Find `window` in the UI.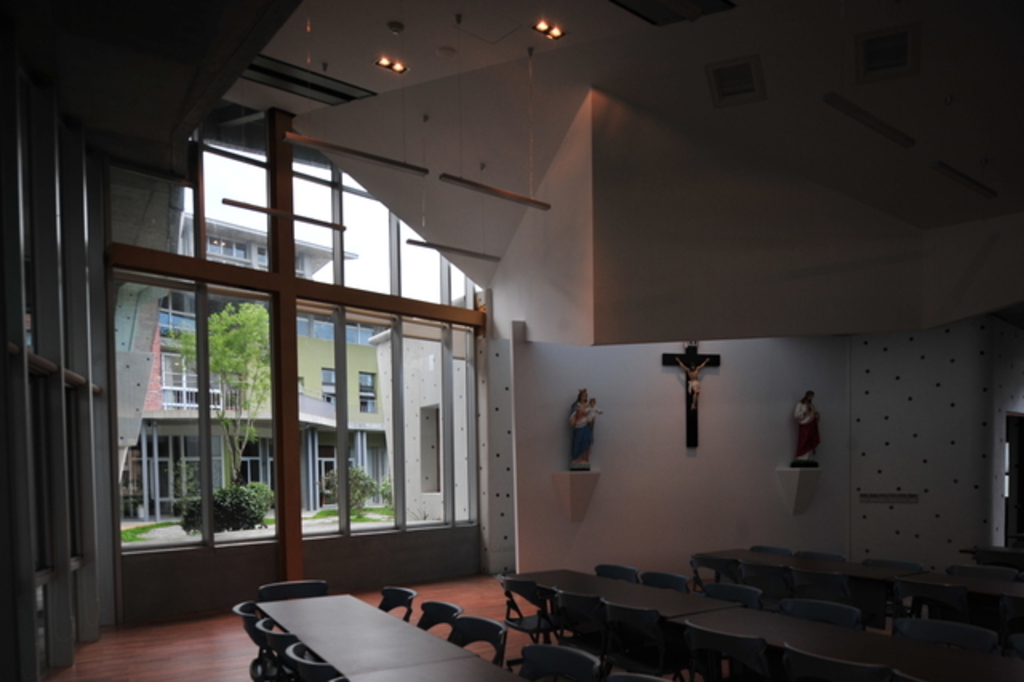
UI element at select_region(294, 123, 480, 314).
